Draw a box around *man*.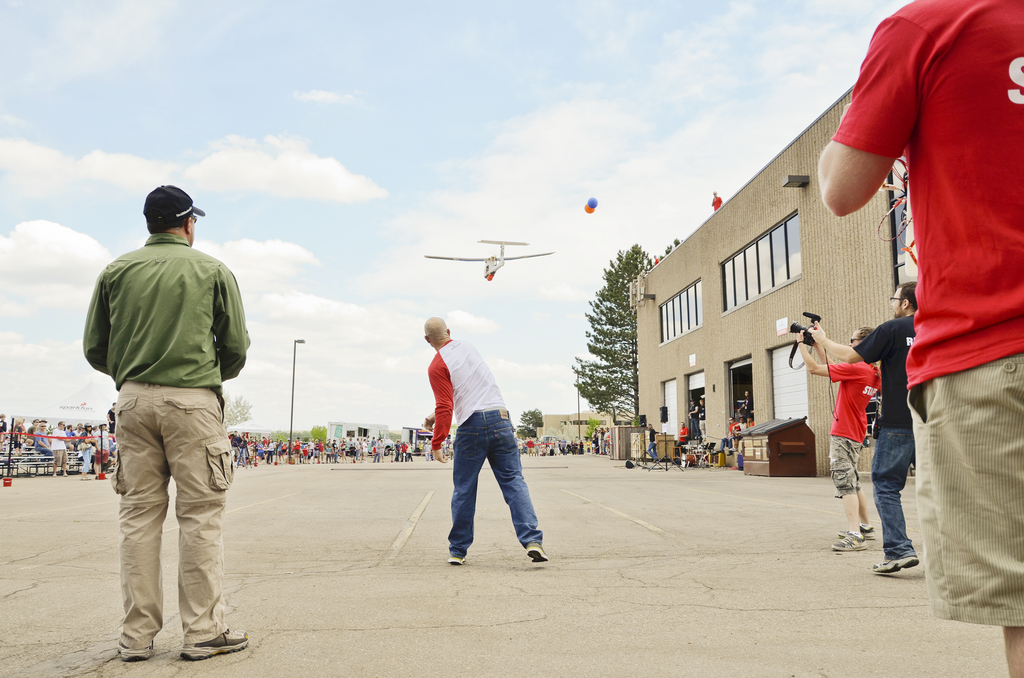
[307, 437, 315, 464].
